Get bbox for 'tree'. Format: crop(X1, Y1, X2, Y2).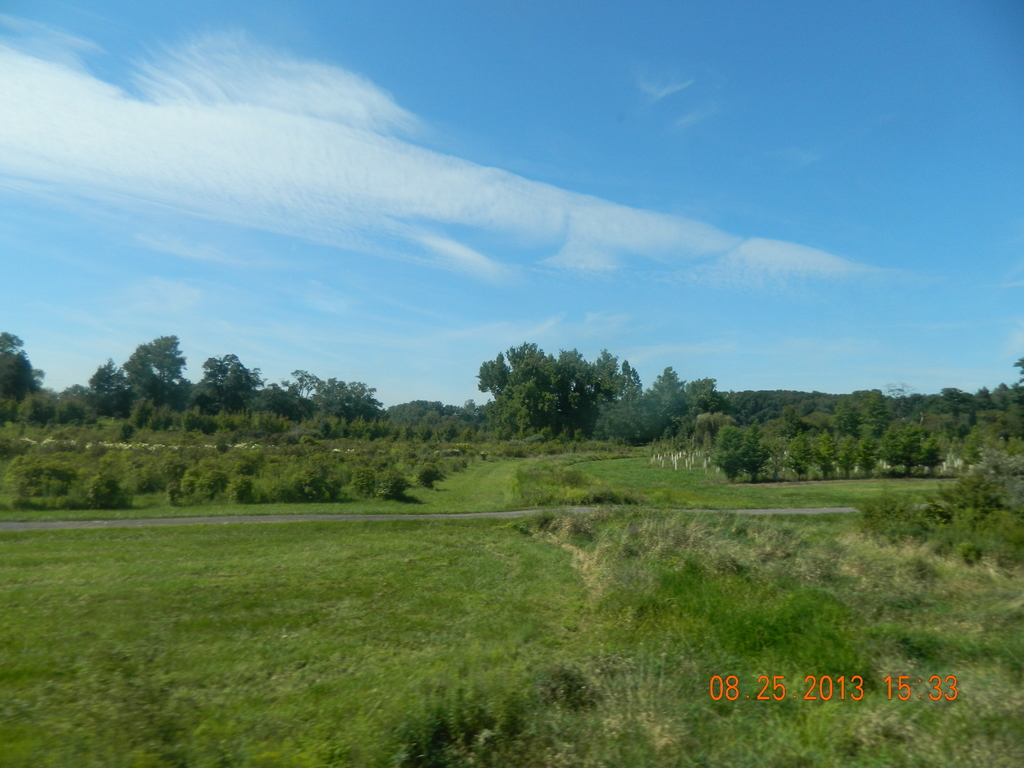
crop(857, 414, 944, 470).
